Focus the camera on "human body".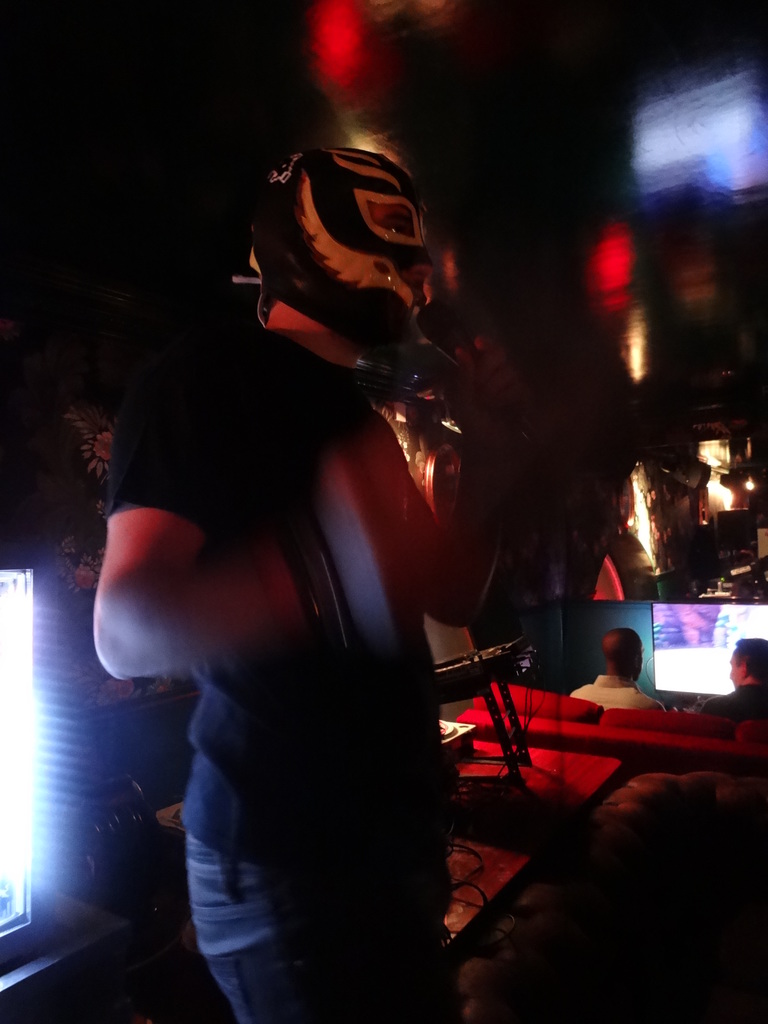
Focus region: 143, 98, 540, 985.
